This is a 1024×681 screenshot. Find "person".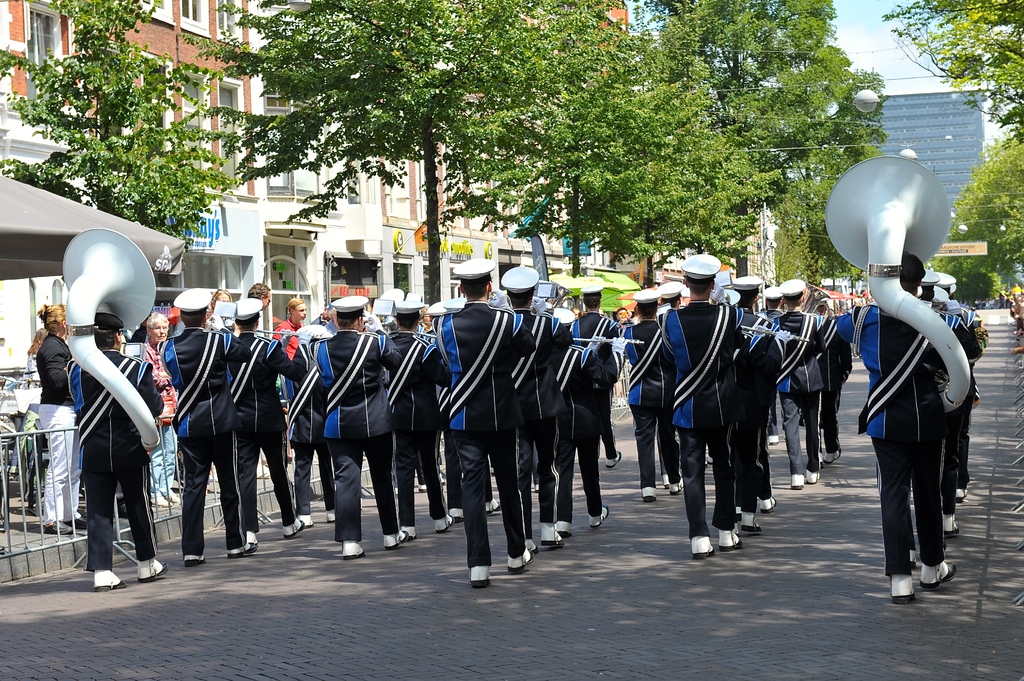
Bounding box: box(503, 261, 590, 555).
